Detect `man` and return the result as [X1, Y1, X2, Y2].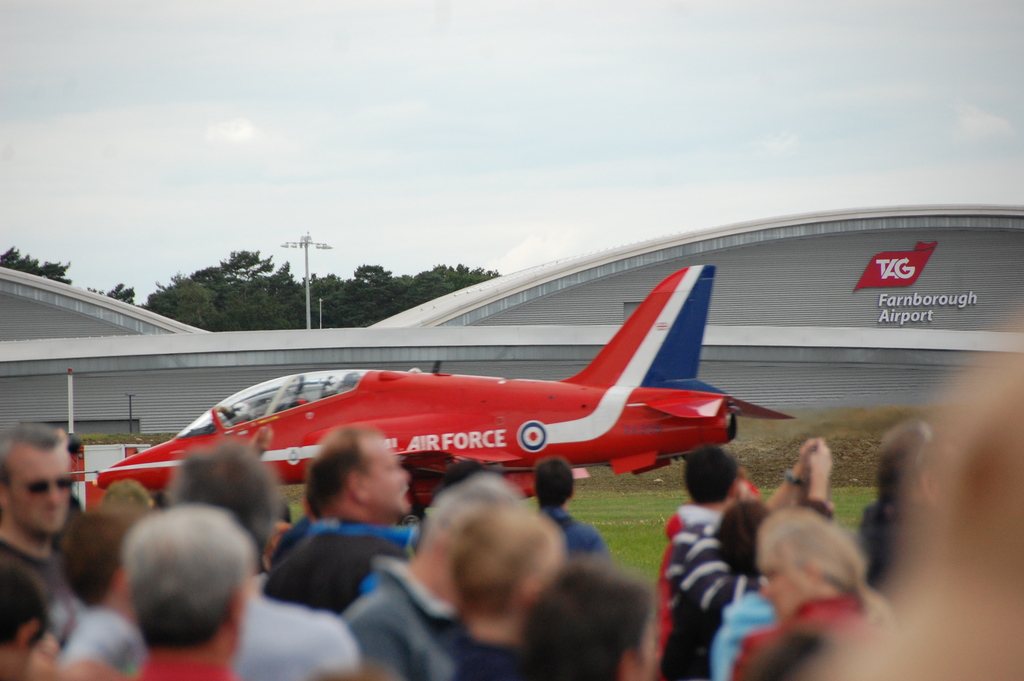
[444, 507, 564, 680].
